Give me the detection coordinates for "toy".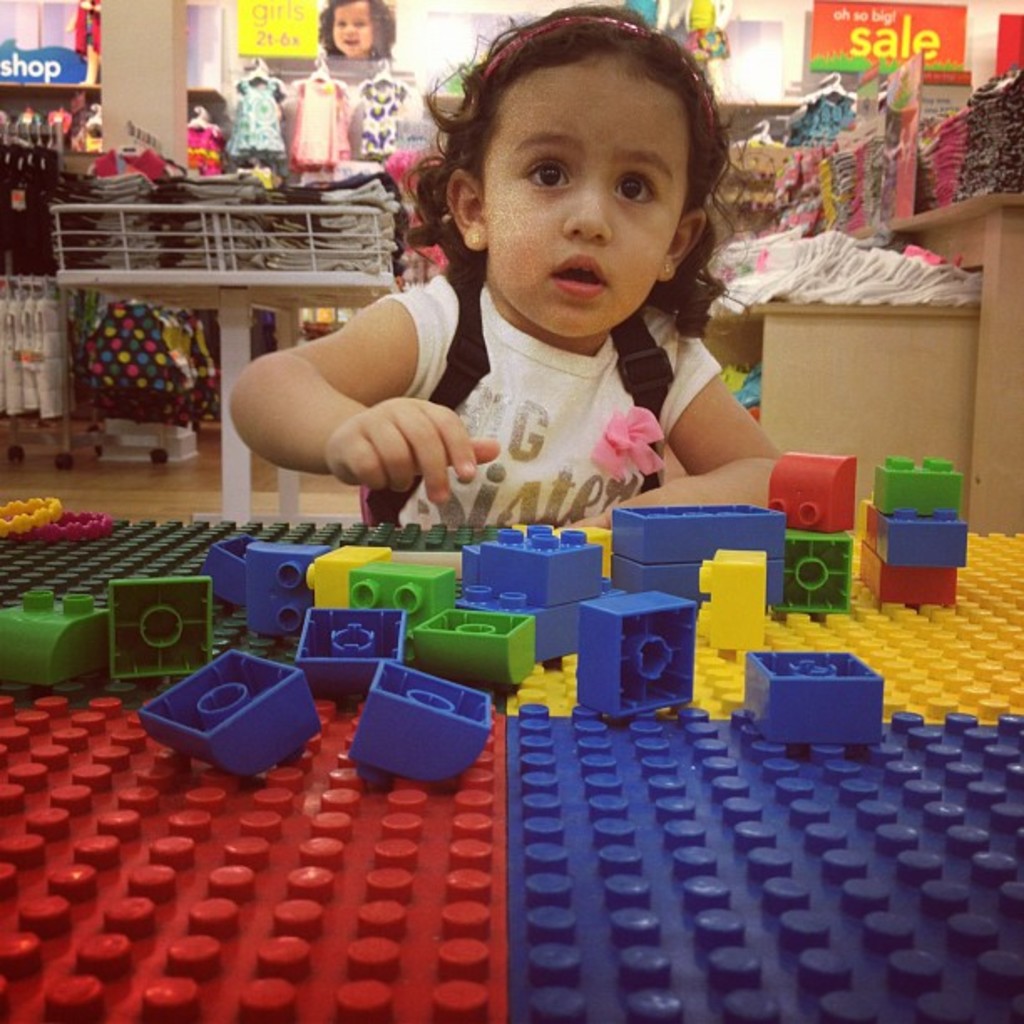
x1=457 y1=577 x2=627 y2=668.
